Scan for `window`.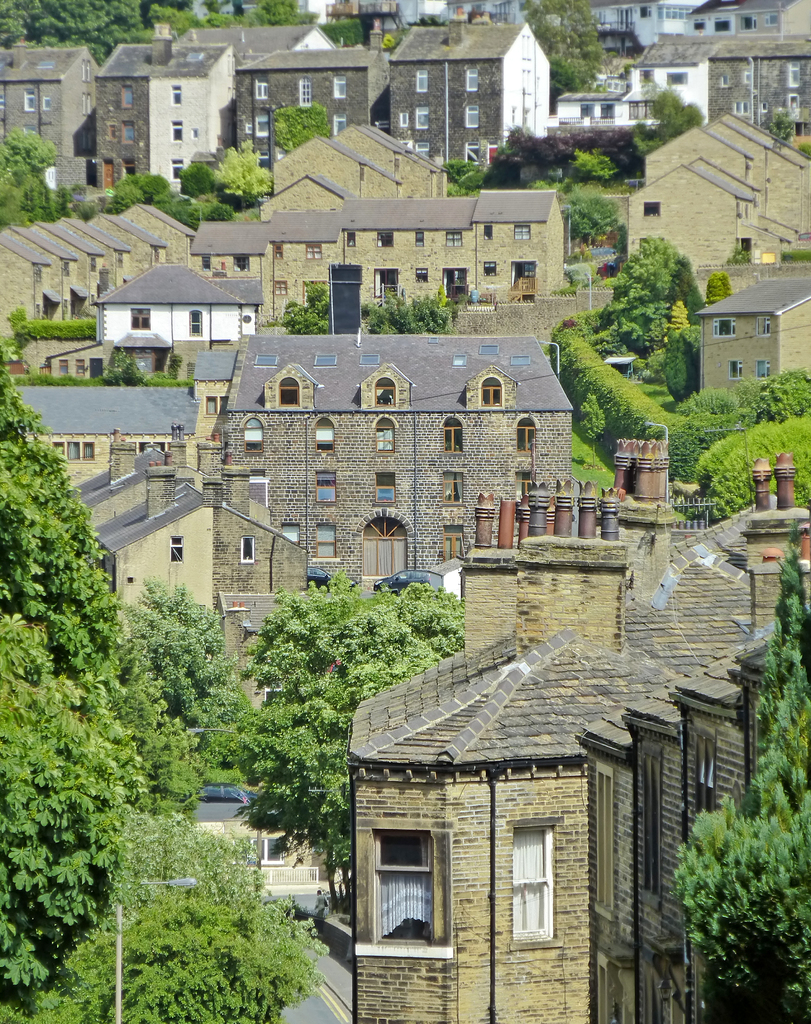
Scan result: l=629, t=101, r=659, b=122.
